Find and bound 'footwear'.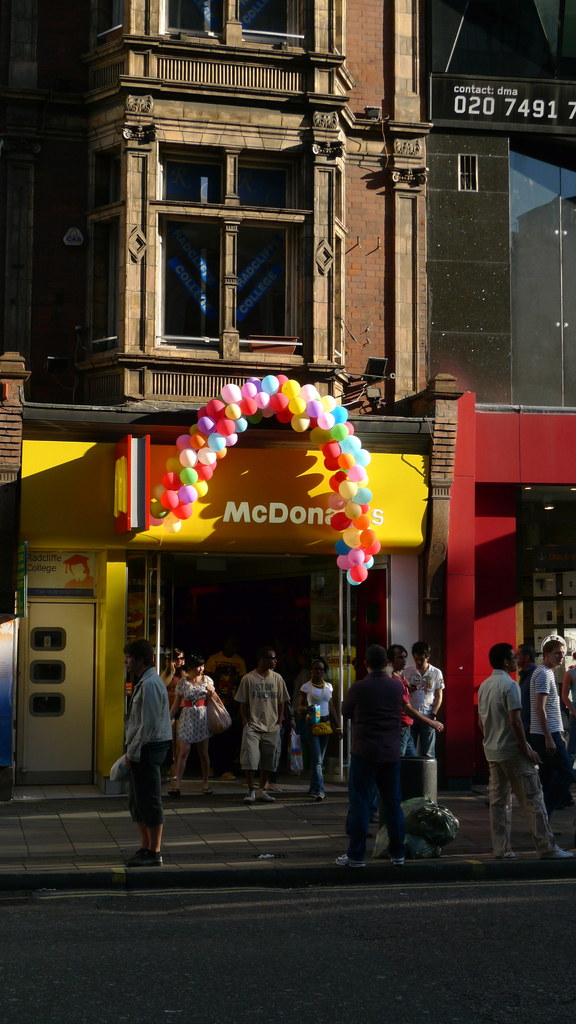
Bound: bbox=(307, 787, 319, 804).
